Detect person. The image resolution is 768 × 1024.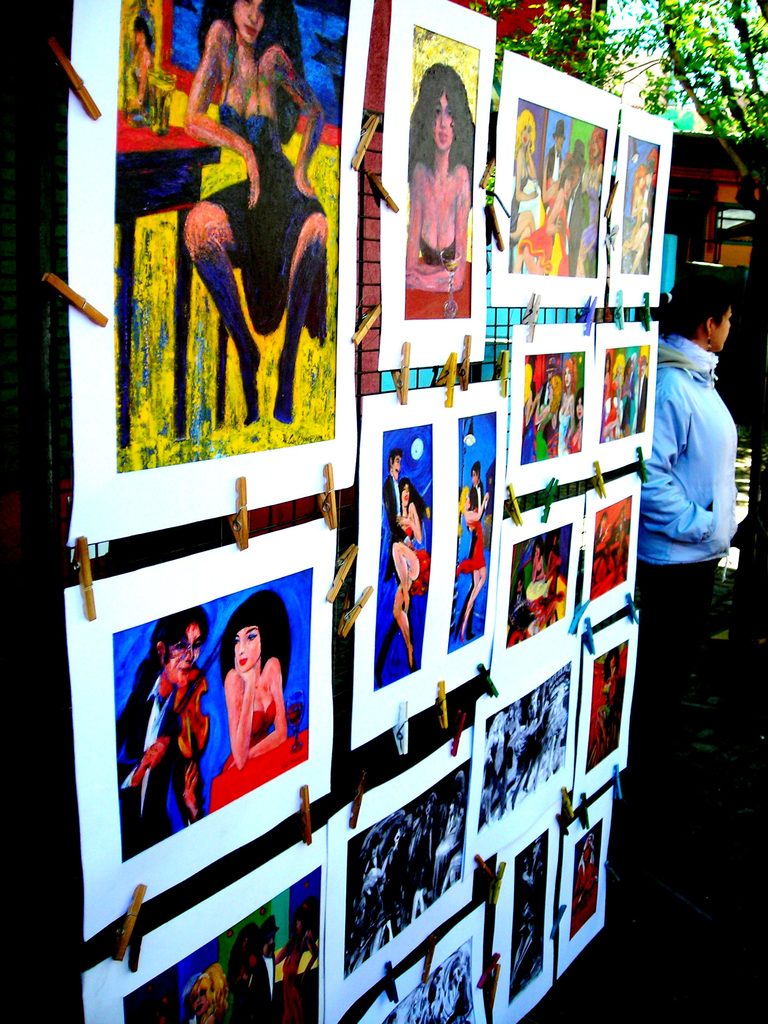
127,15,157,115.
